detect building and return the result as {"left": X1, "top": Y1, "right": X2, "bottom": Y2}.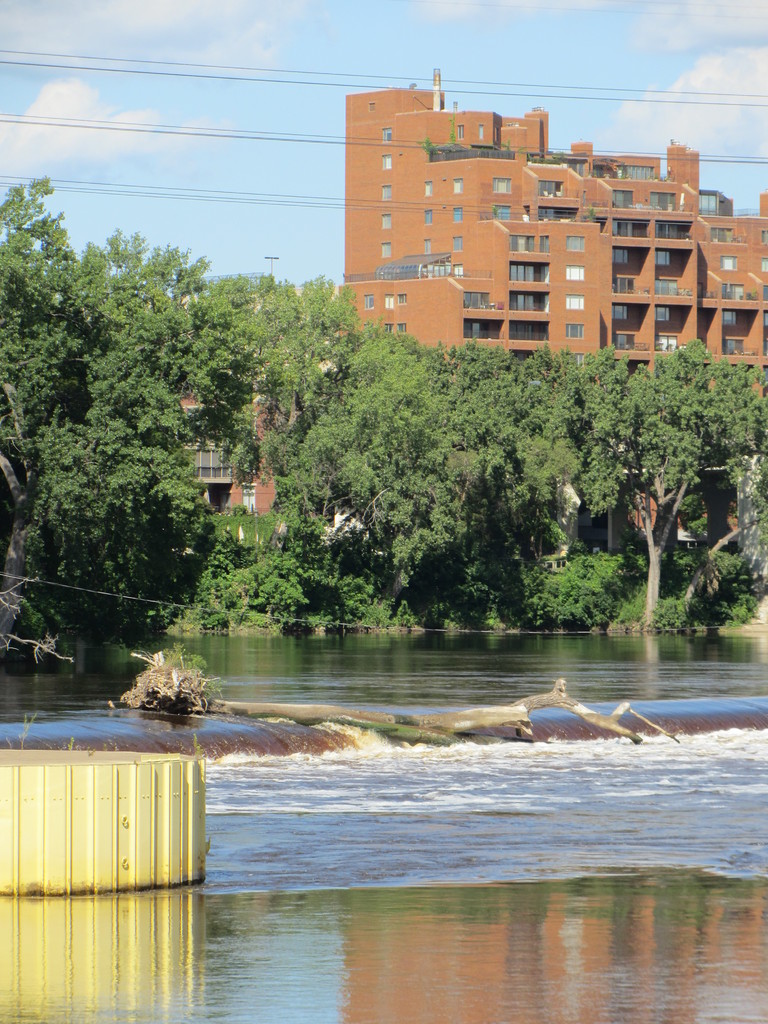
{"left": 172, "top": 388, "right": 276, "bottom": 522}.
